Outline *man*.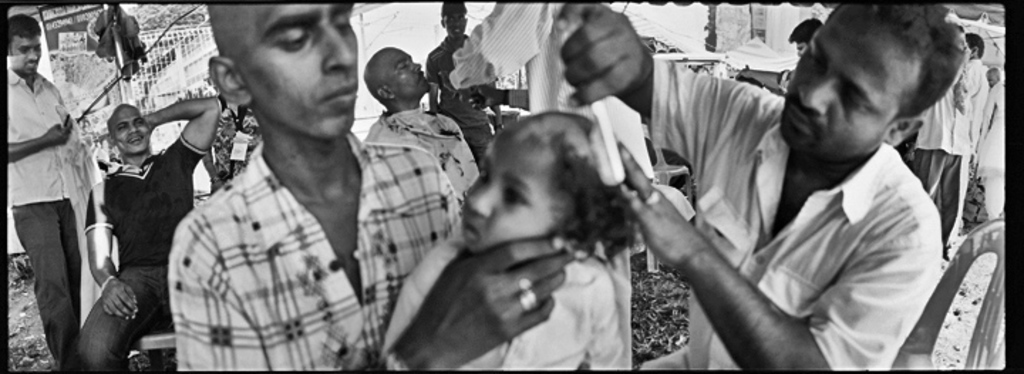
Outline: Rect(168, 4, 575, 370).
